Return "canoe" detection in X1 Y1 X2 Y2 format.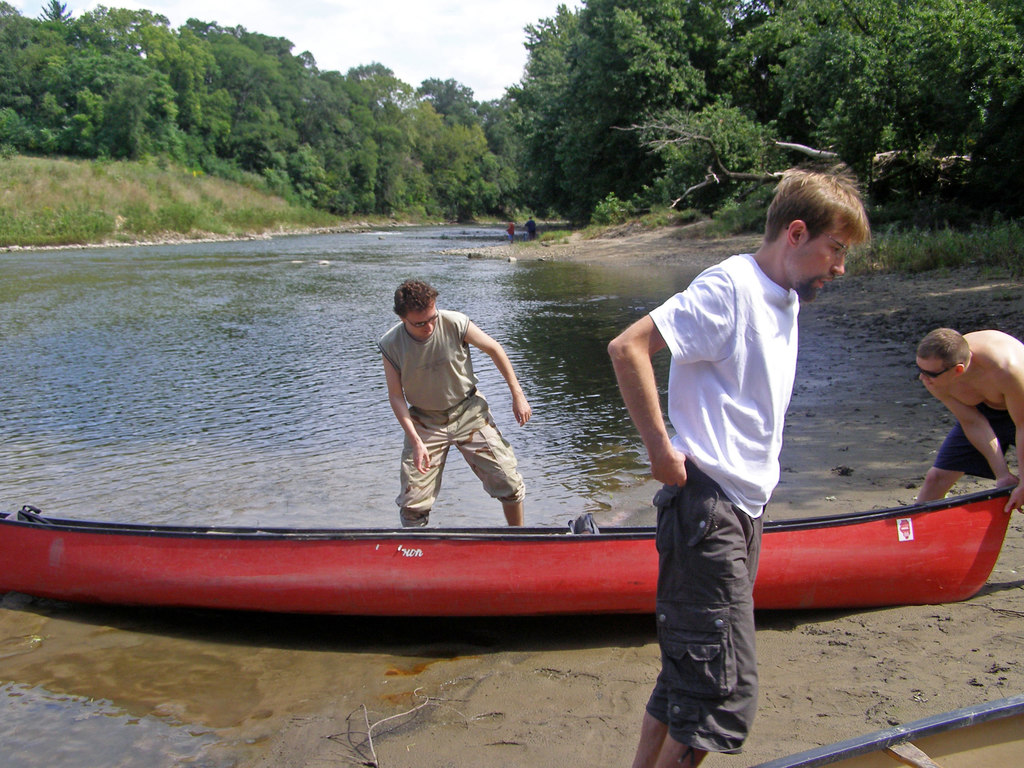
742 691 1023 767.
